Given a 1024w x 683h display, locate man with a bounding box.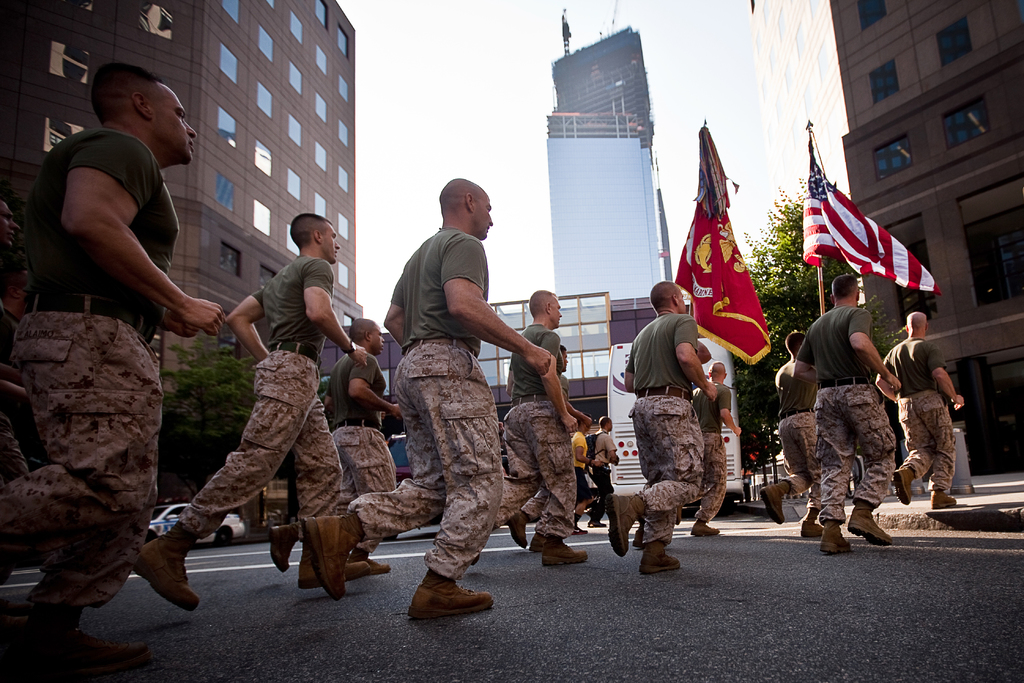
Located: 573 416 600 532.
